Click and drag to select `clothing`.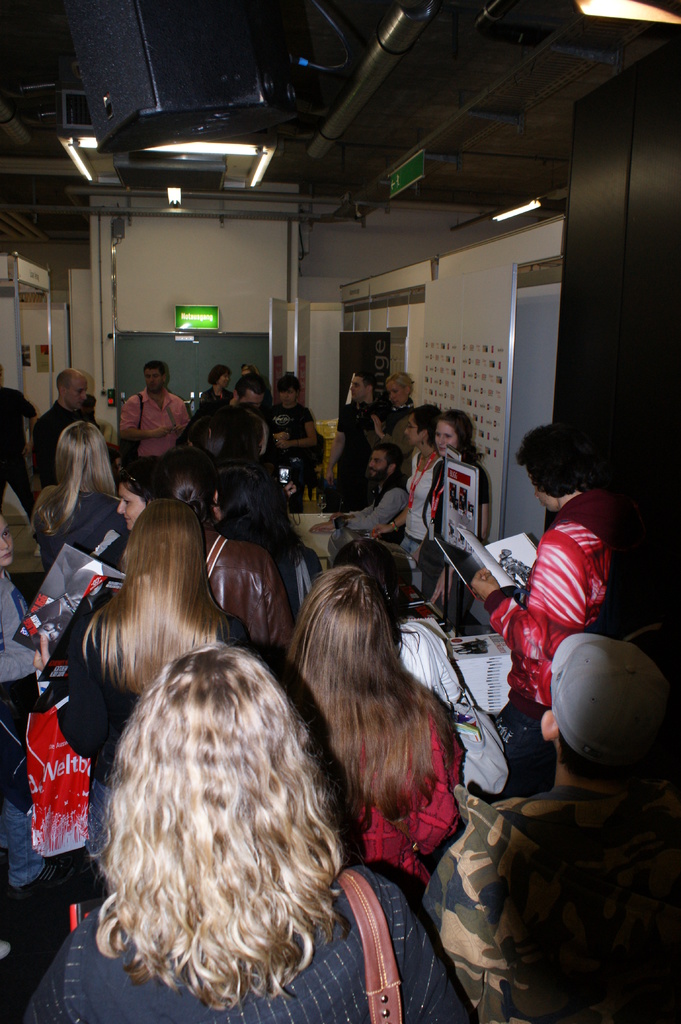
Selection: select_region(0, 386, 35, 517).
